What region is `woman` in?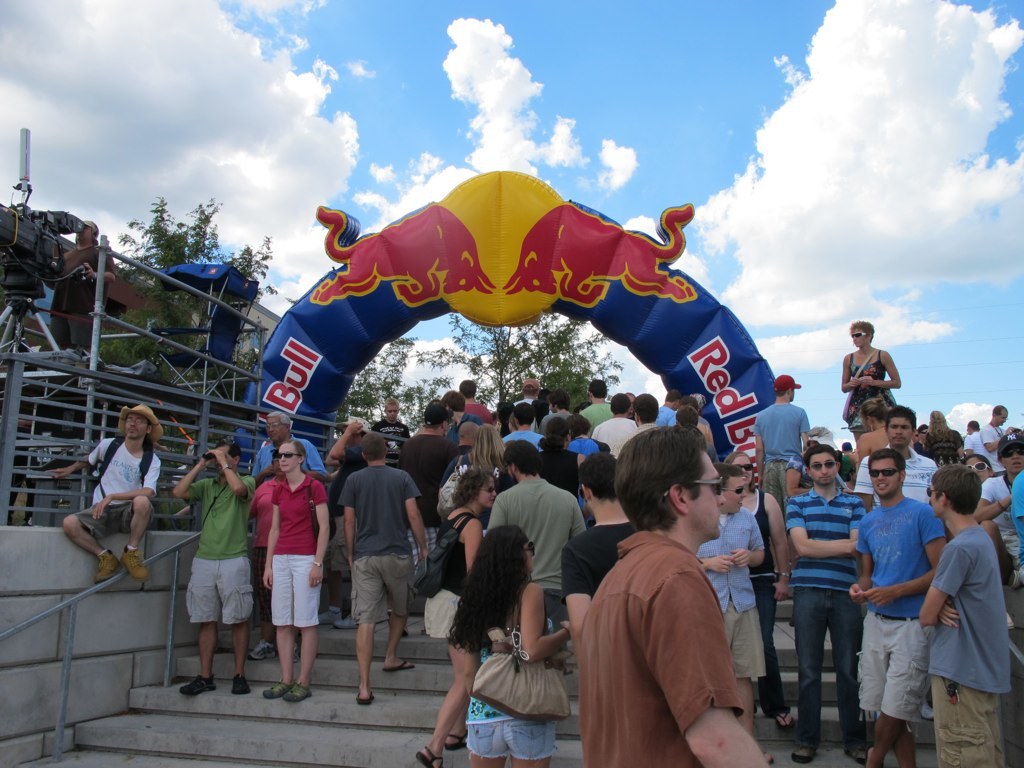
853,399,890,462.
